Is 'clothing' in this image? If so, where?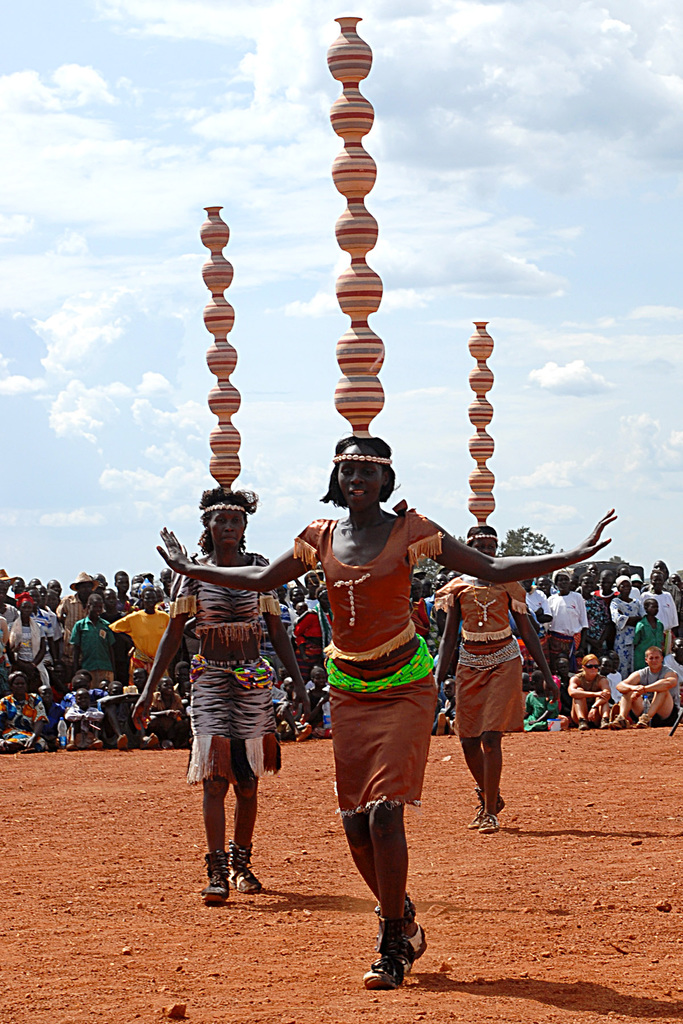
Yes, at 162, 554, 288, 784.
